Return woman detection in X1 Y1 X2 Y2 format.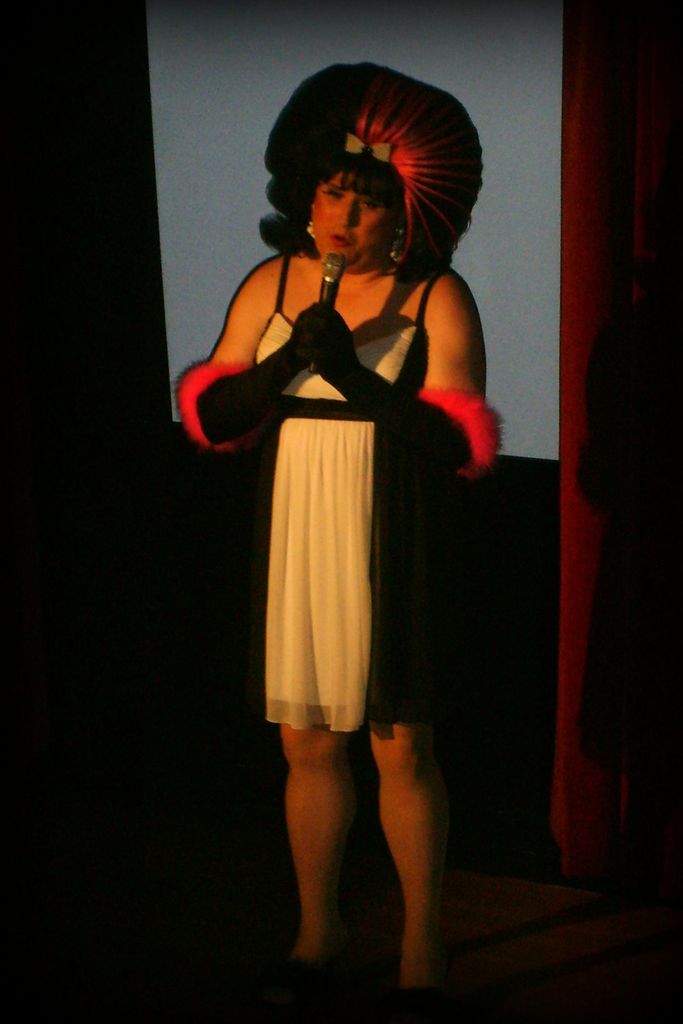
176 57 505 1023.
